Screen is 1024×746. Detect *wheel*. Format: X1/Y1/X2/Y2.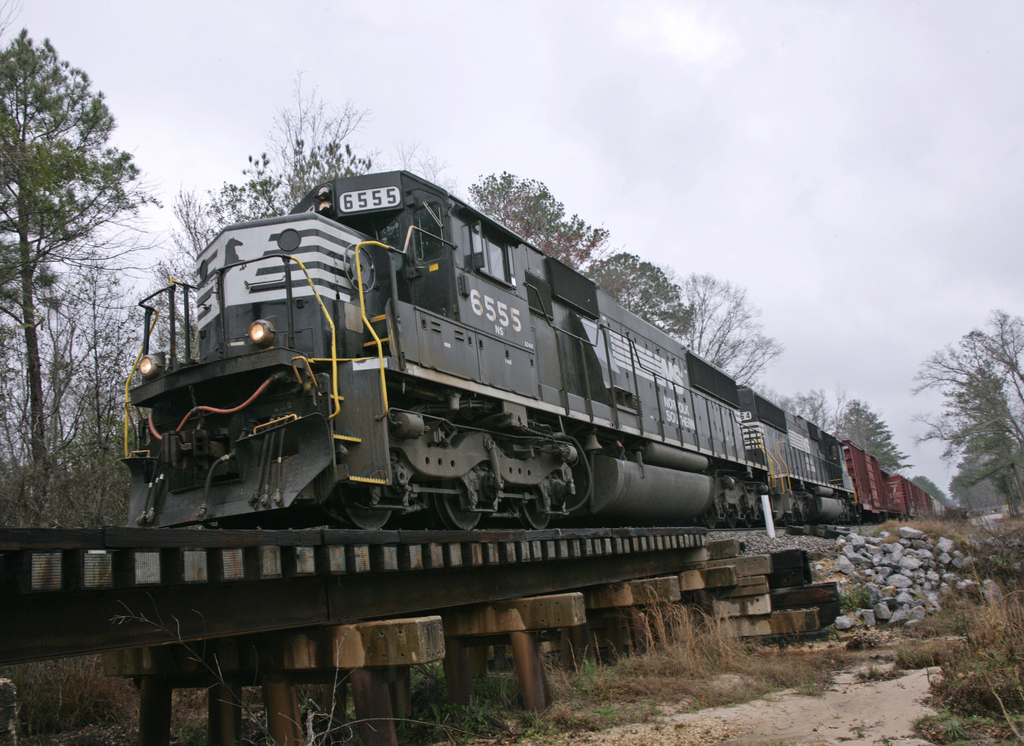
723/510/740/529.
